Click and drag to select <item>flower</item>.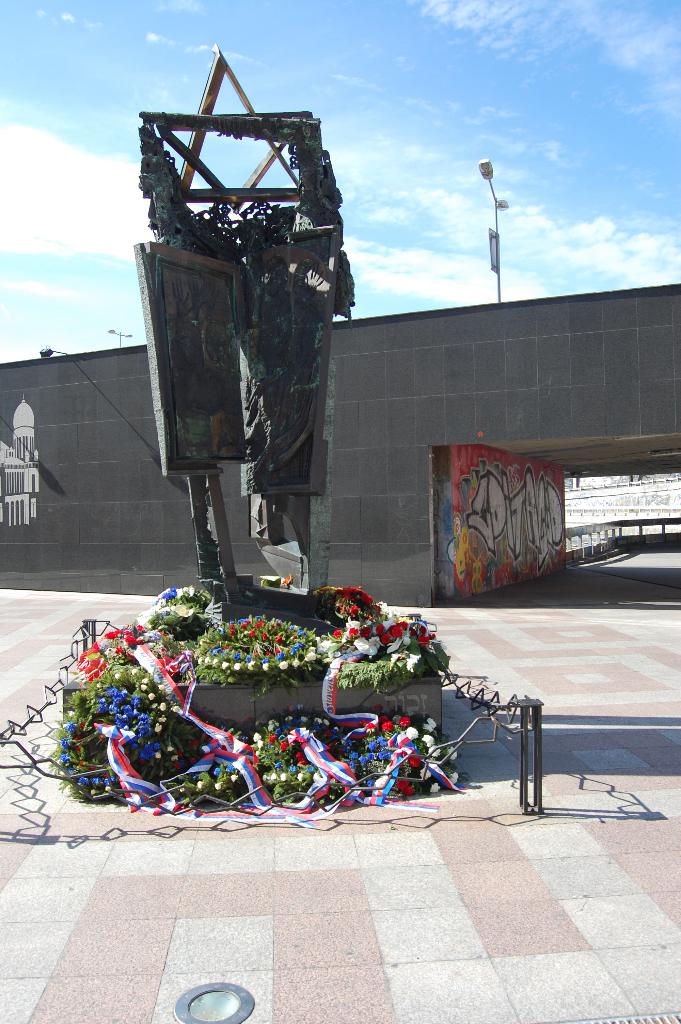
Selection: box=[404, 723, 420, 740].
